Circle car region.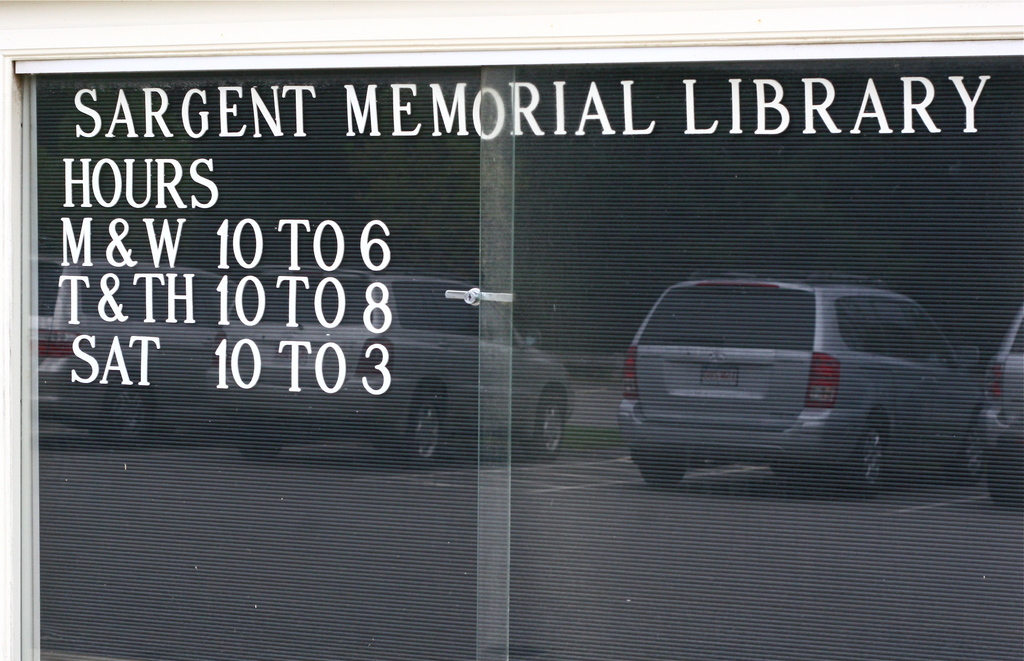
Region: left=213, top=269, right=575, bottom=469.
